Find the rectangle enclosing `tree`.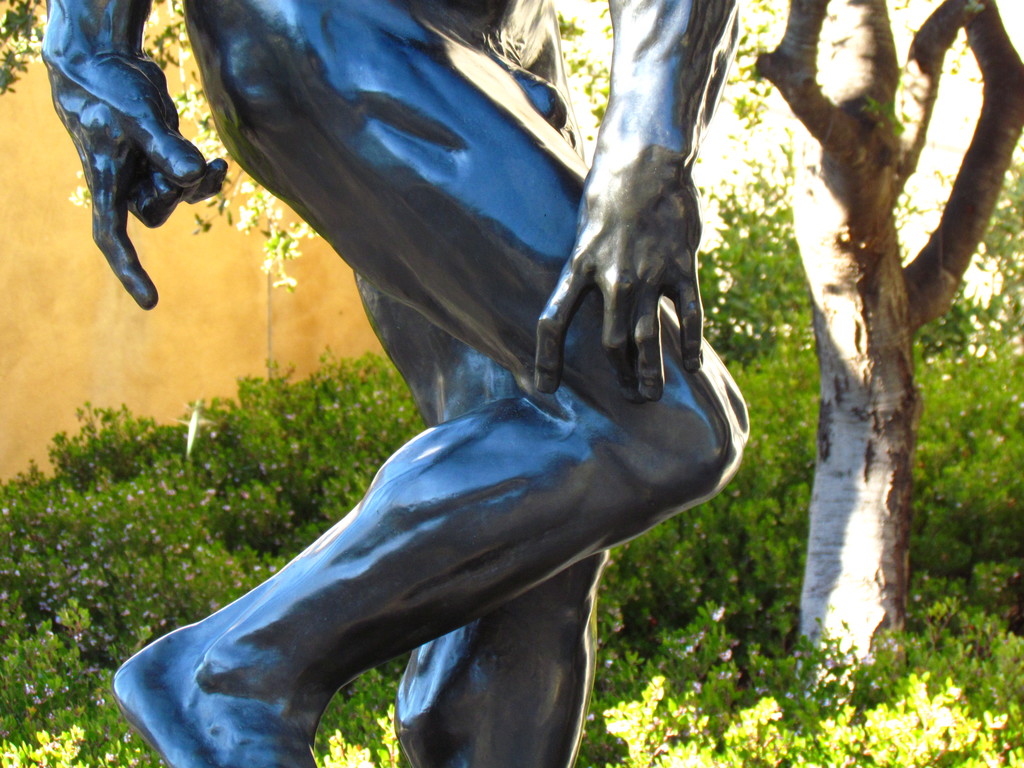
Rect(646, 0, 1012, 611).
